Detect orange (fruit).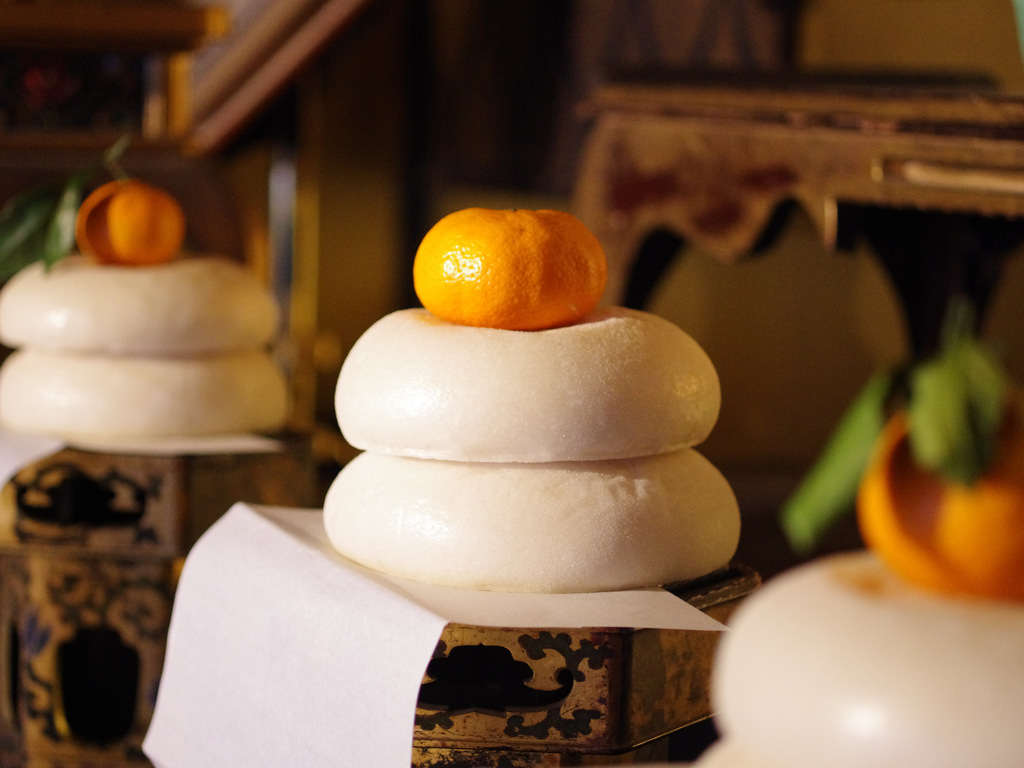
Detected at box=[404, 207, 610, 332].
